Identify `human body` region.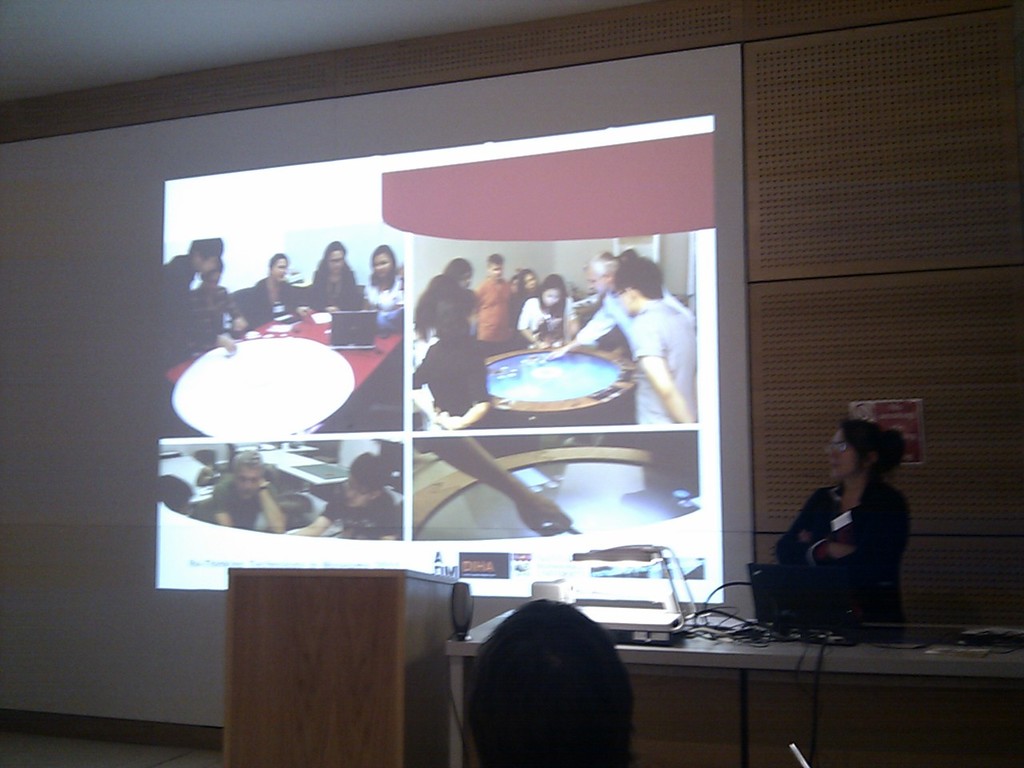
Region: bbox(476, 250, 512, 334).
